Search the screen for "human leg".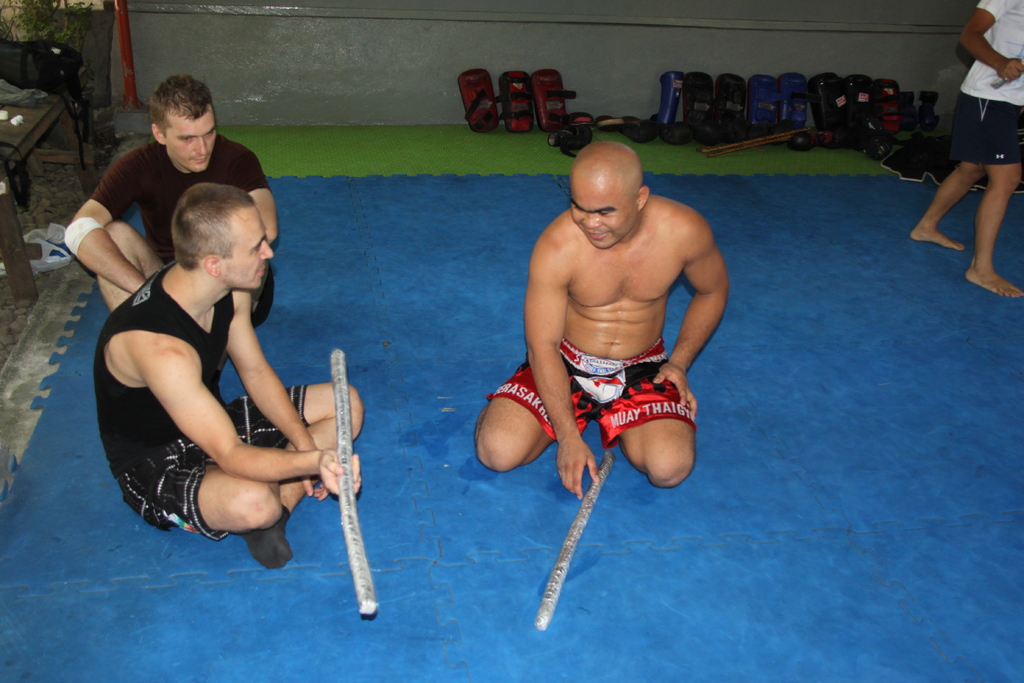
Found at (99,220,174,306).
